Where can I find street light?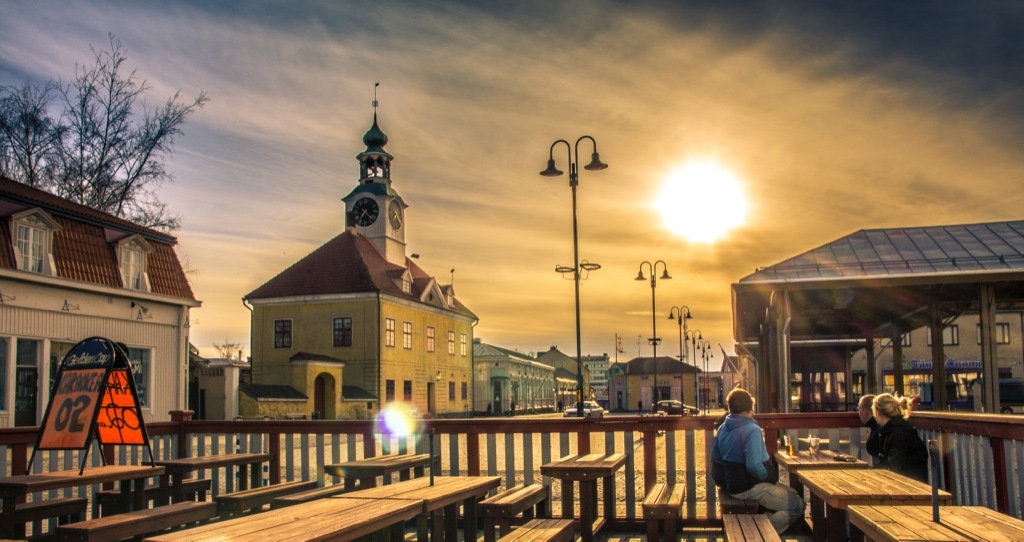
You can find it at x1=695, y1=327, x2=713, y2=400.
